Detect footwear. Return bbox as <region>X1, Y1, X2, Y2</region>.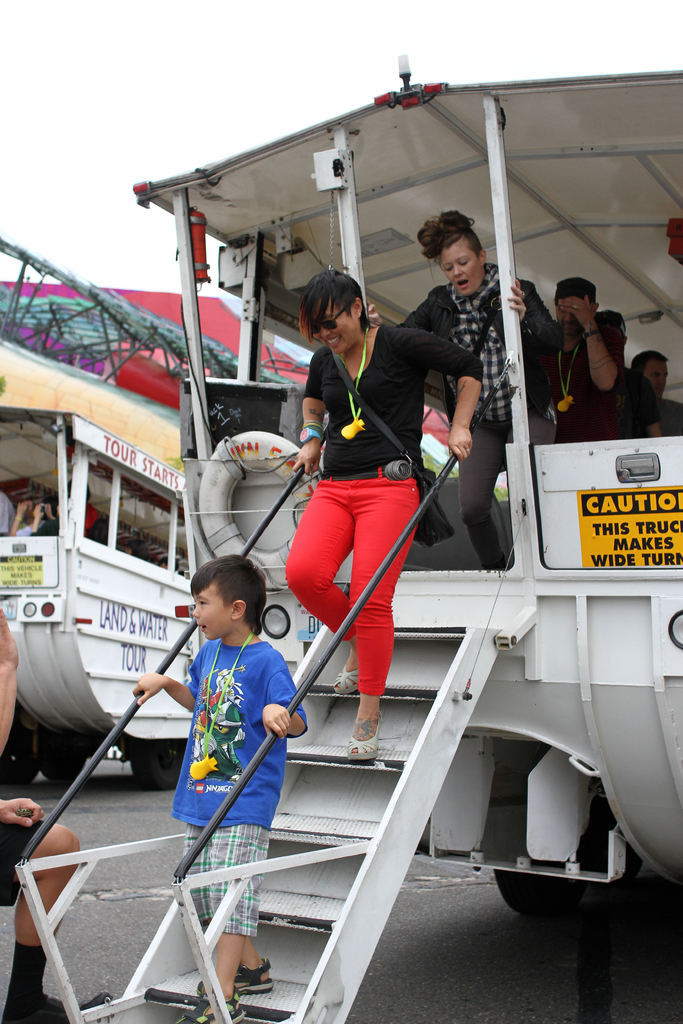
<region>233, 955, 277, 993</region>.
